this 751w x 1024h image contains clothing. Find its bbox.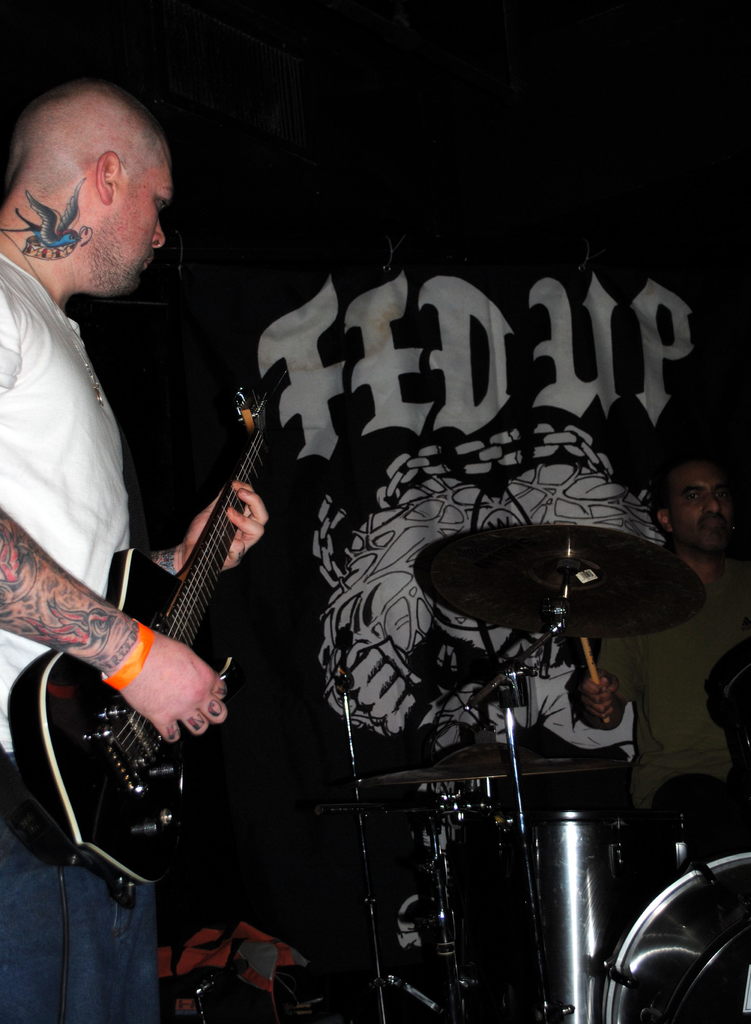
detection(591, 557, 750, 893).
